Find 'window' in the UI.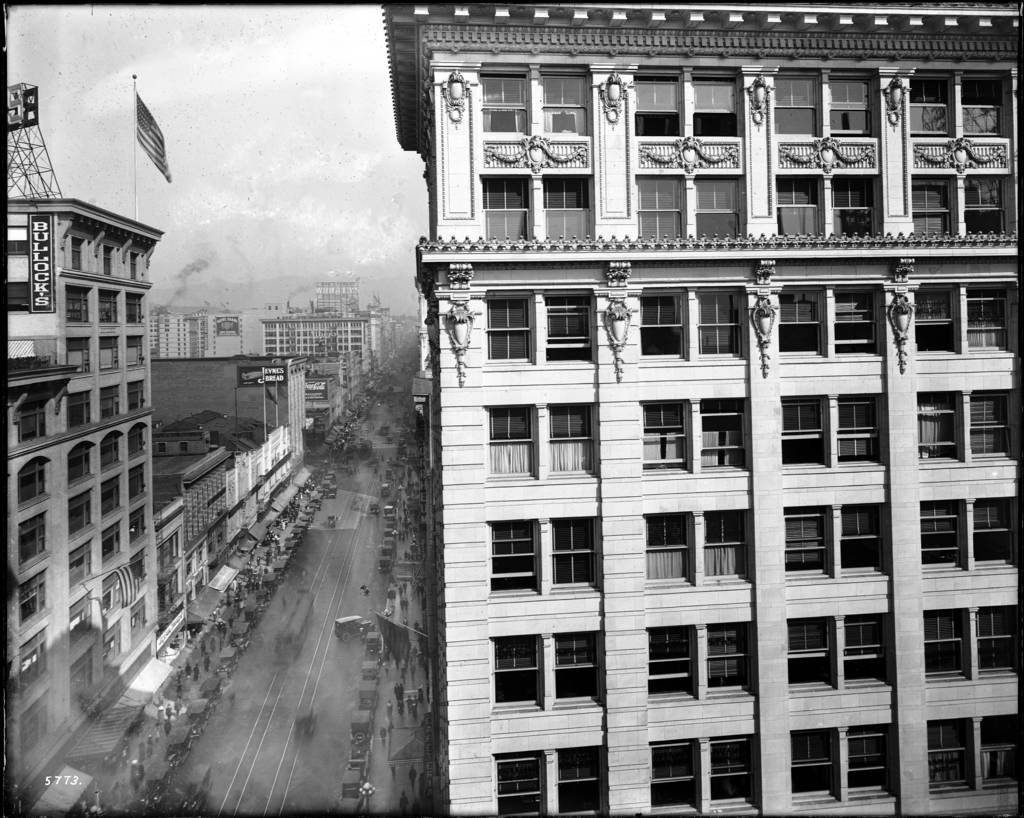
UI element at <region>488, 405, 532, 481</region>.
